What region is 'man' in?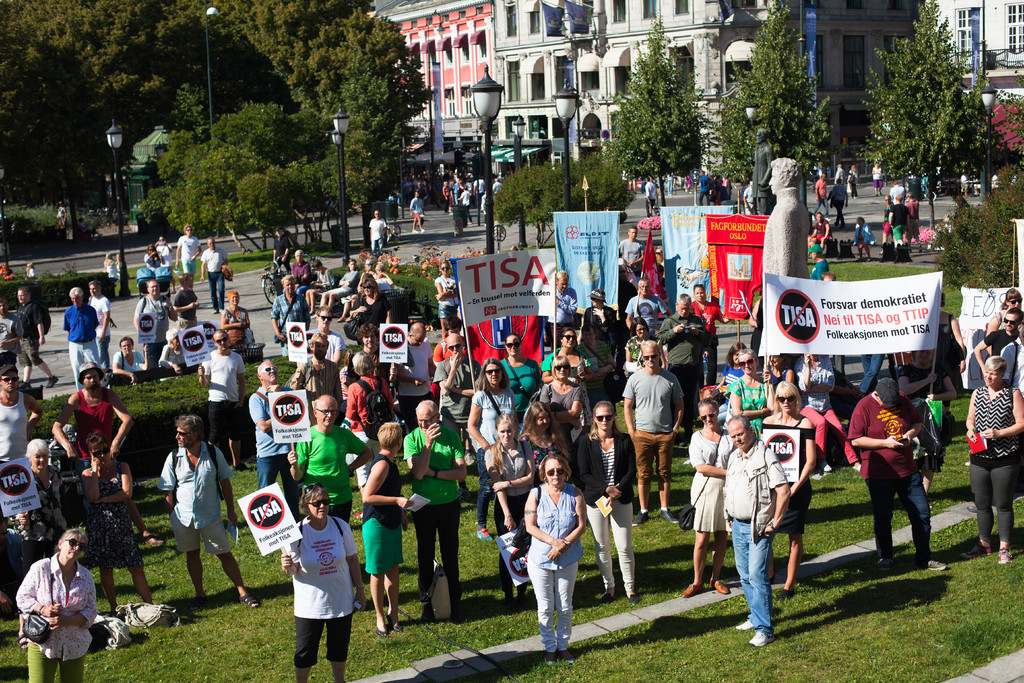
<box>0,299,20,370</box>.
